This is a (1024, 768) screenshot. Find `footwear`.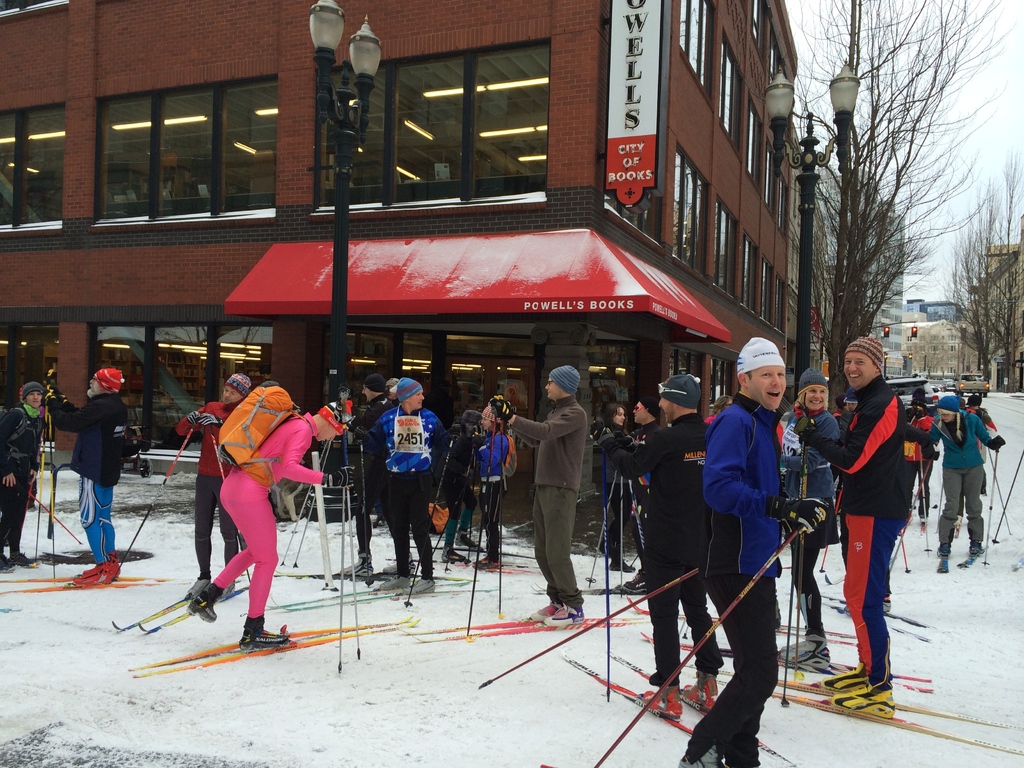
Bounding box: (left=377, top=575, right=406, bottom=593).
